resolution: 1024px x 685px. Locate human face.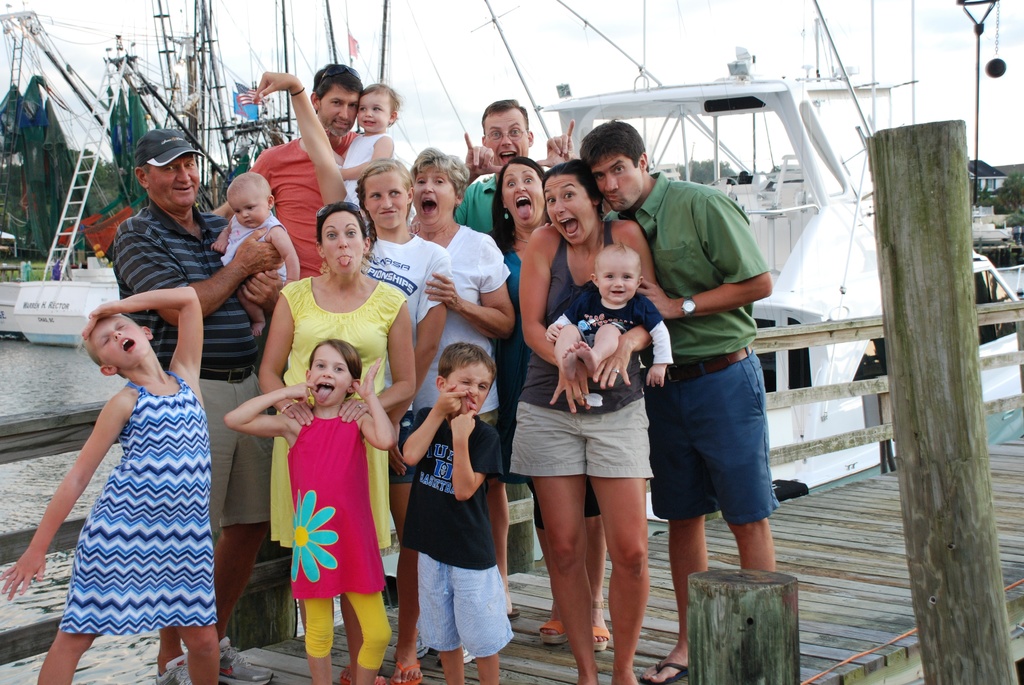
BBox(307, 346, 346, 409).
